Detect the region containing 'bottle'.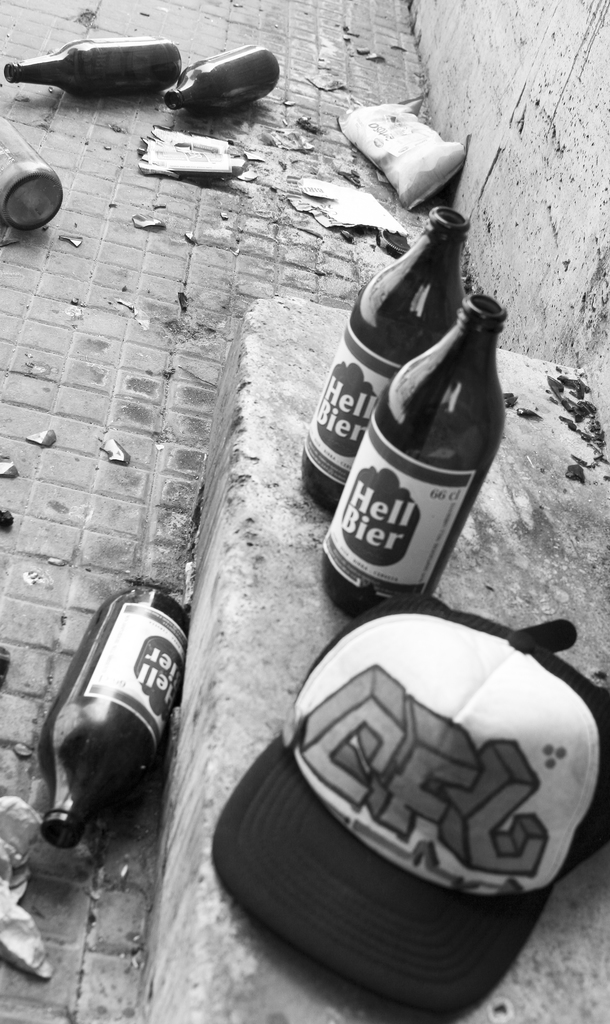
[x1=0, y1=118, x2=61, y2=231].
